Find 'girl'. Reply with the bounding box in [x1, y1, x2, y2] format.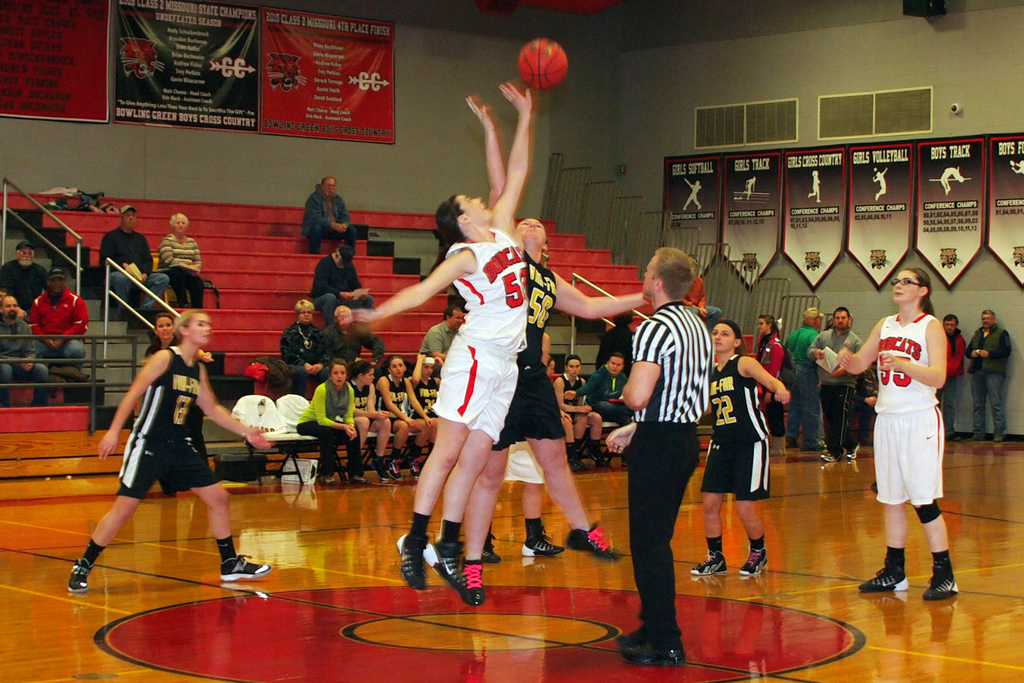
[754, 315, 787, 408].
